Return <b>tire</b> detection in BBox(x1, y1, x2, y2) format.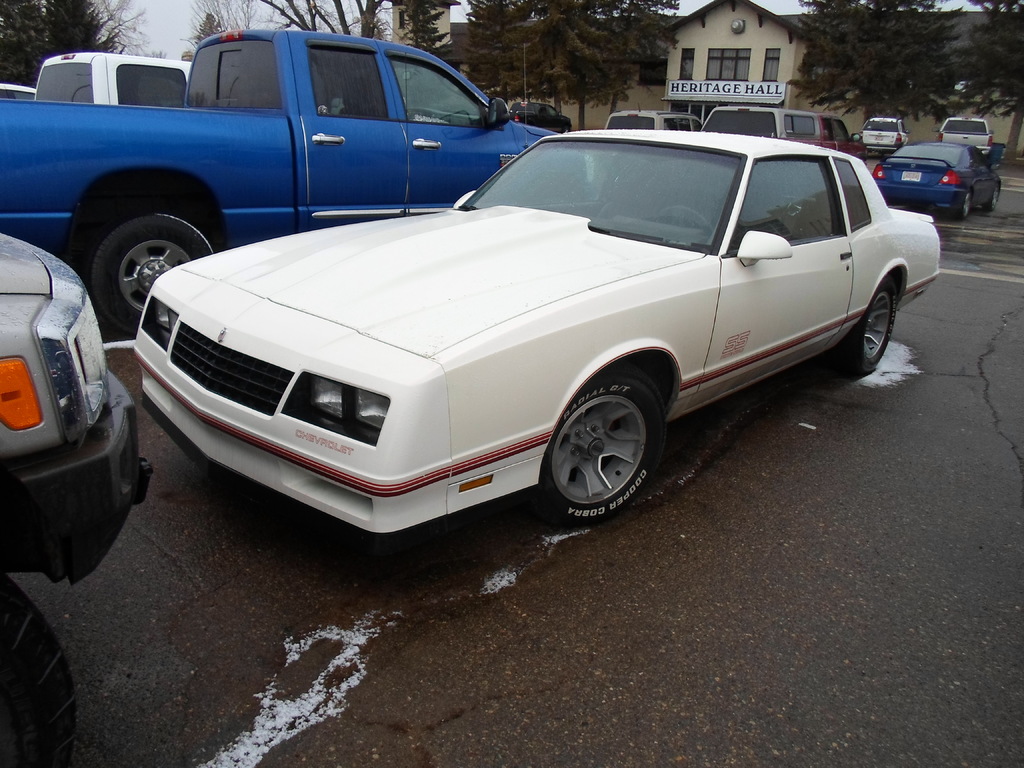
BBox(945, 184, 973, 220).
